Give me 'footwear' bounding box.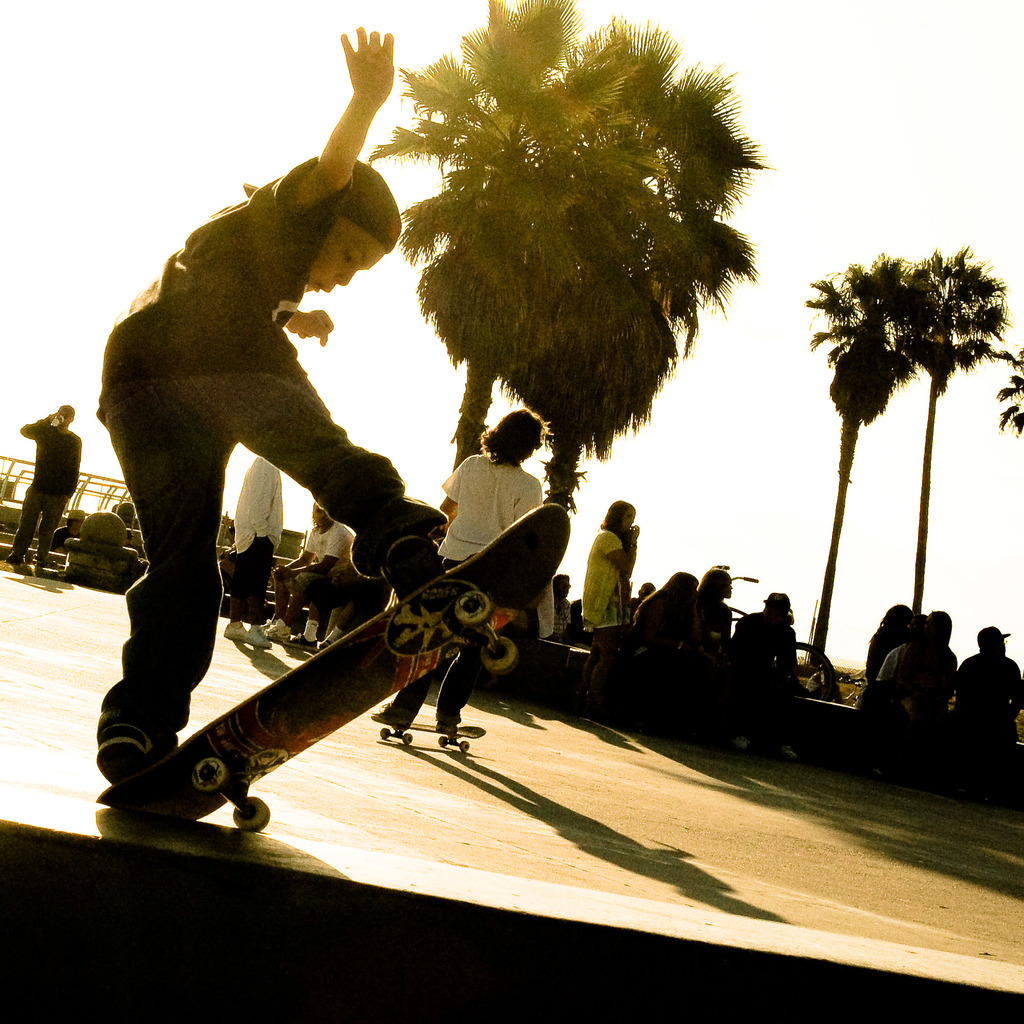
x1=288 y1=630 x2=316 y2=648.
